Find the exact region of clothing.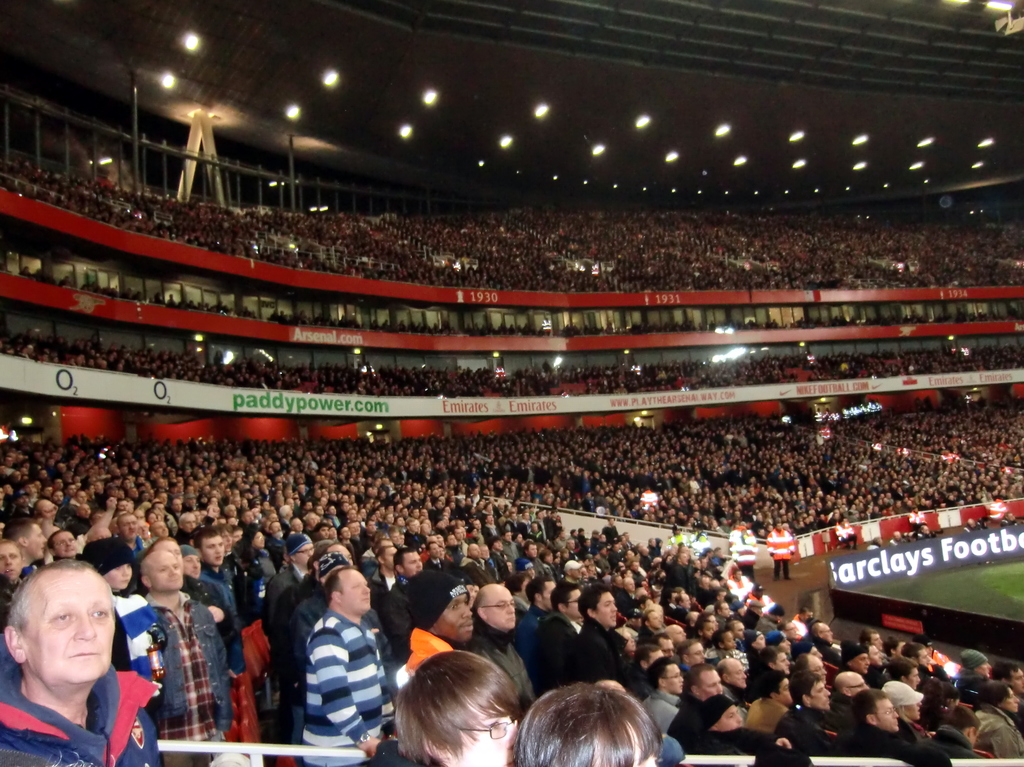
Exact region: l=405, t=625, r=451, b=672.
